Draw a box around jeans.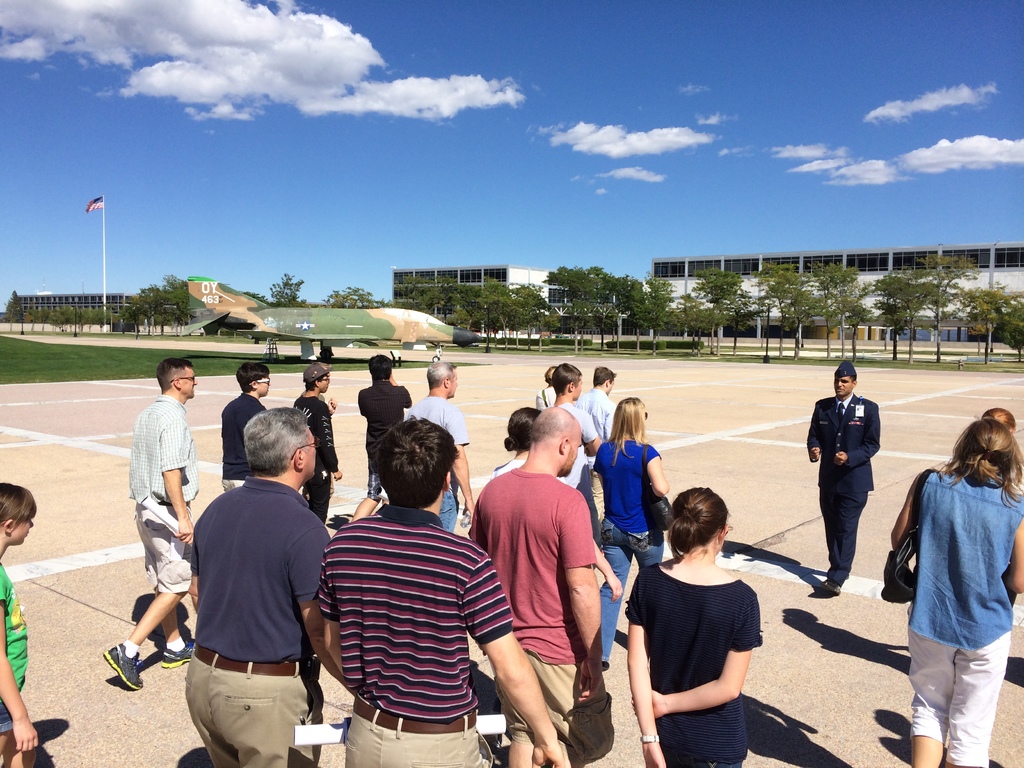
(441,491,453,531).
